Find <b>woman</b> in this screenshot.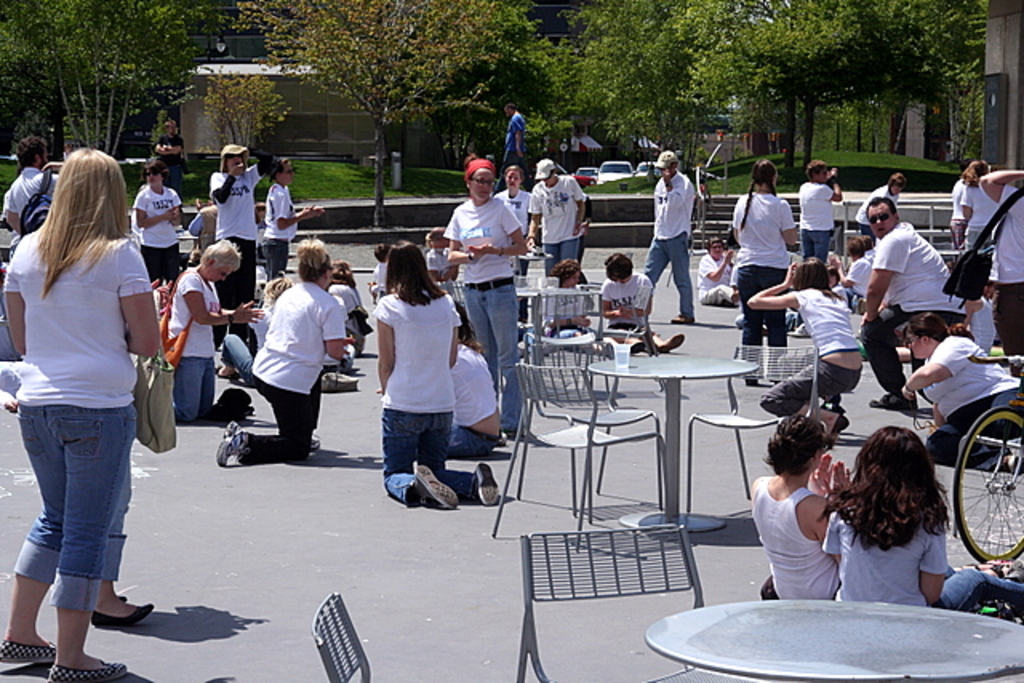
The bounding box for <b>woman</b> is select_region(747, 259, 862, 432).
